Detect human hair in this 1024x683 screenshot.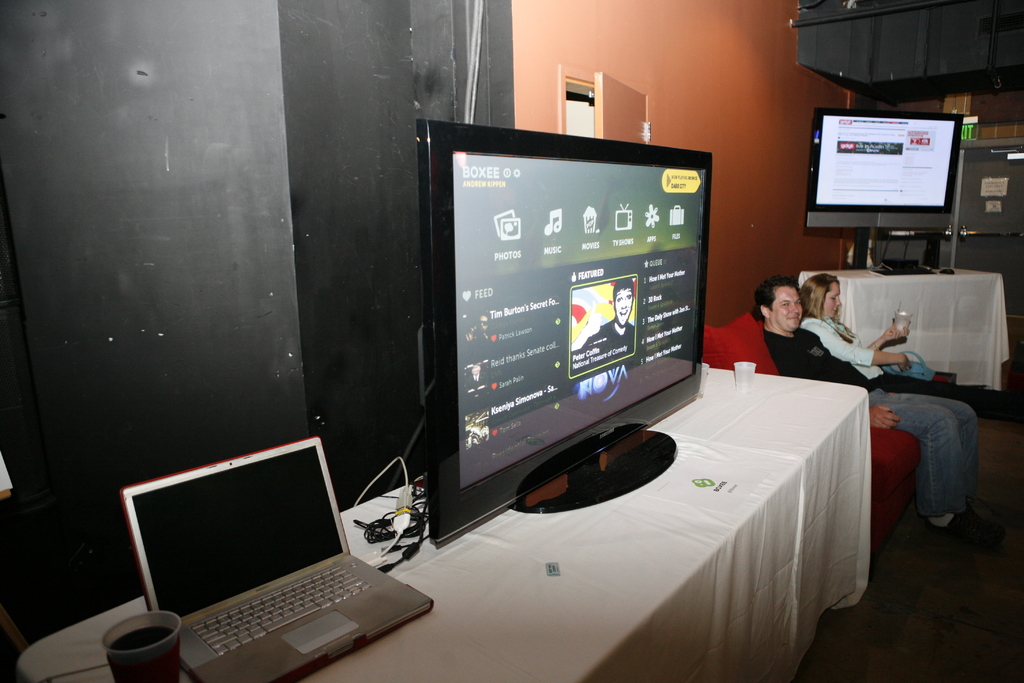
Detection: box(801, 272, 841, 318).
